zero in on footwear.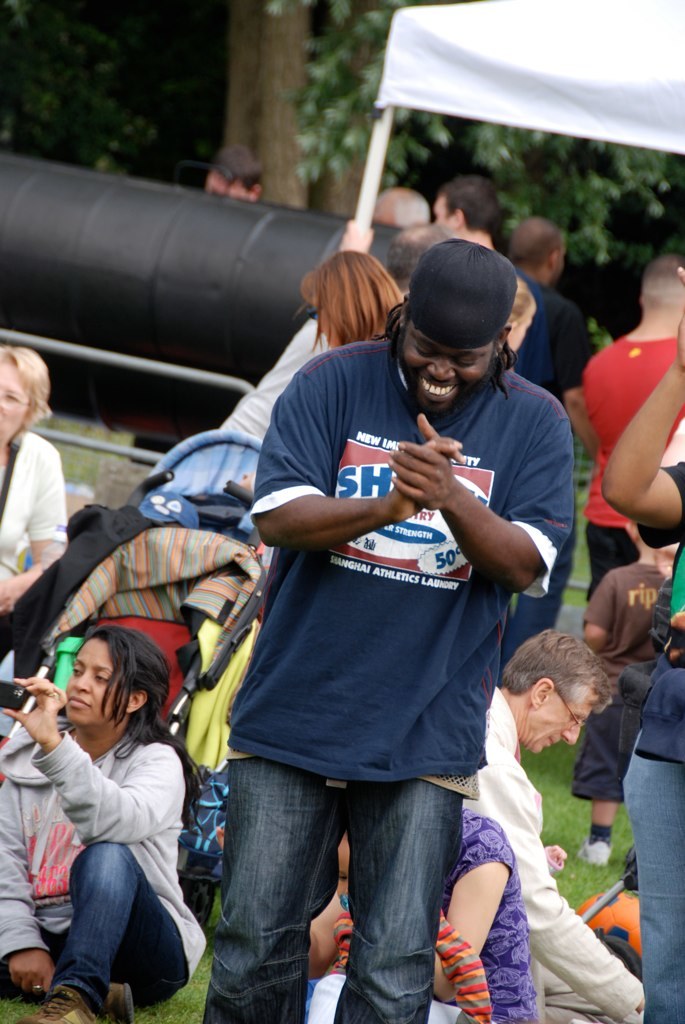
Zeroed in: region(580, 840, 612, 865).
